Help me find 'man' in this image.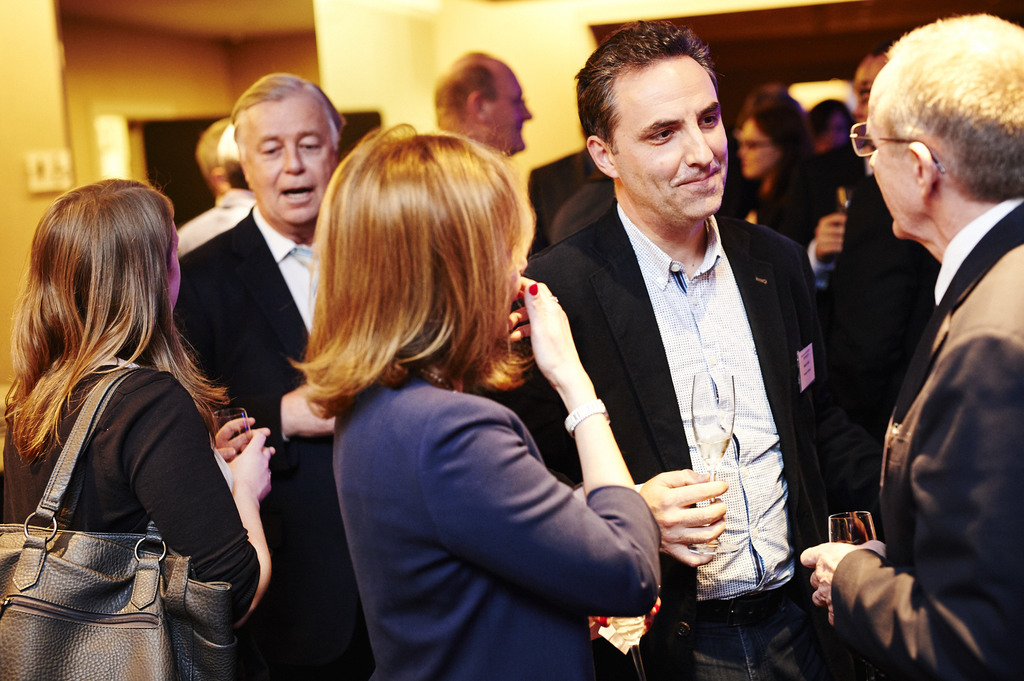
Found it: 196, 111, 229, 207.
